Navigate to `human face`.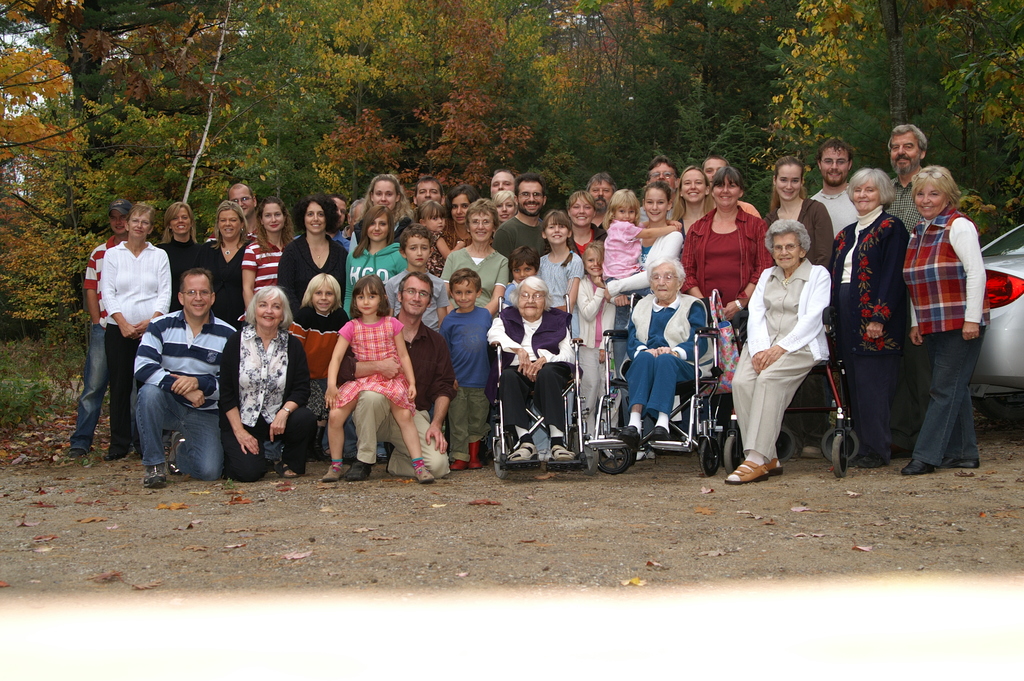
Navigation target: {"x1": 521, "y1": 285, "x2": 545, "y2": 319}.
